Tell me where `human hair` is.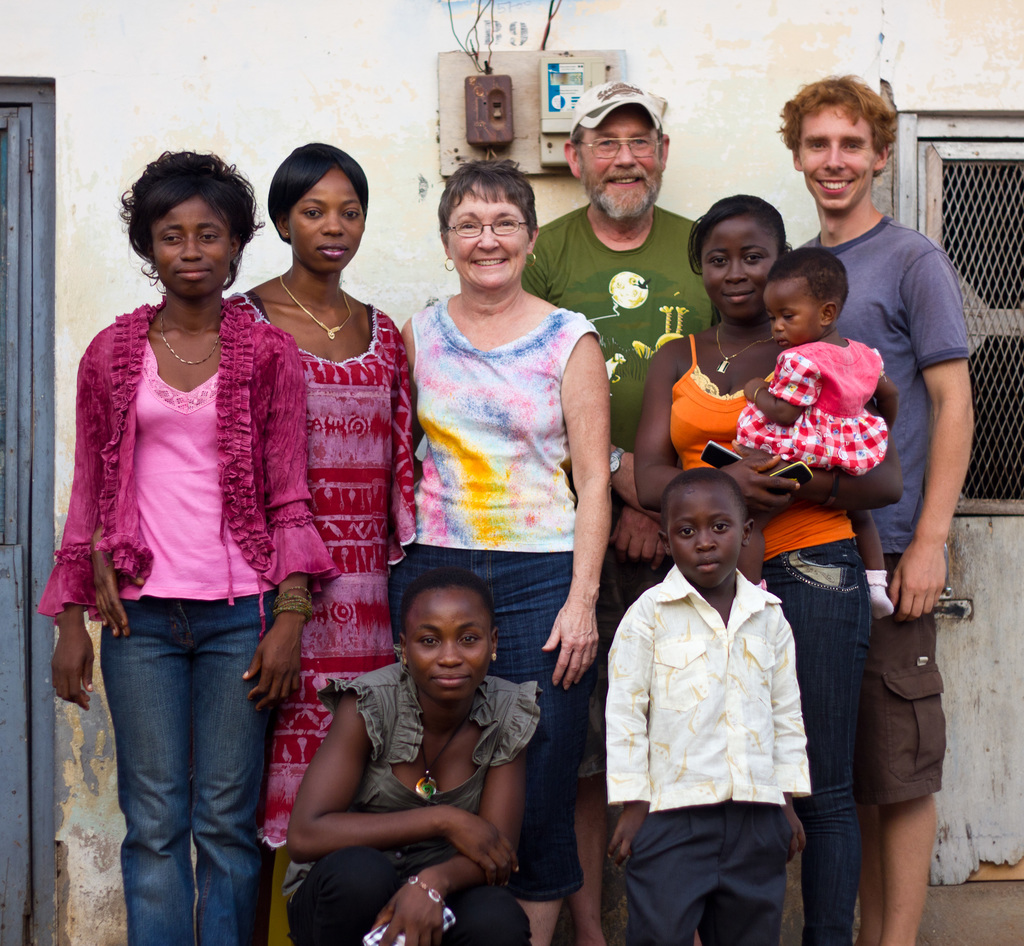
`human hair` is at box(119, 147, 247, 290).
